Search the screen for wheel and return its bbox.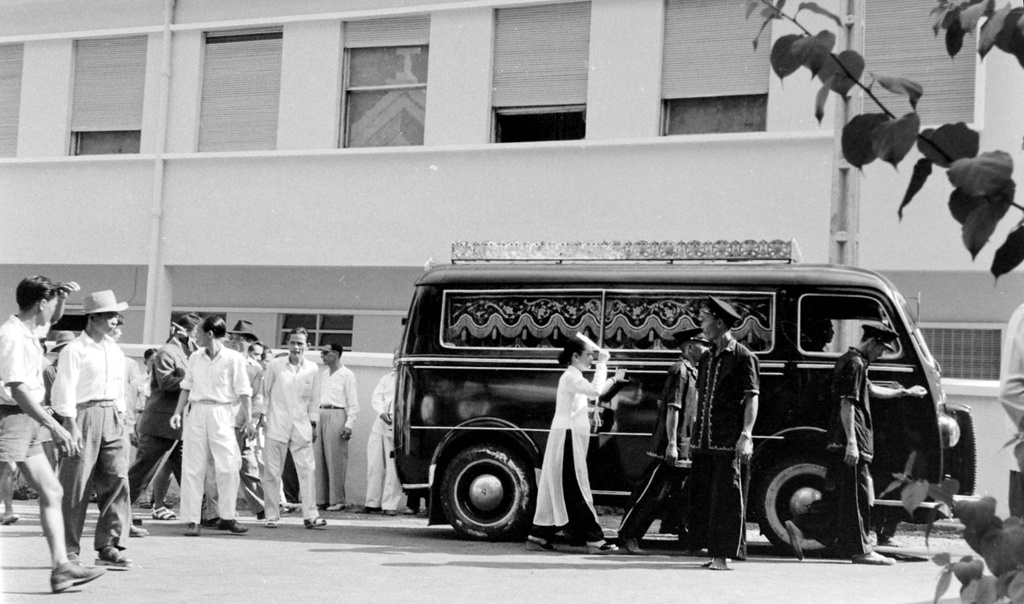
Found: box=[439, 439, 540, 541].
